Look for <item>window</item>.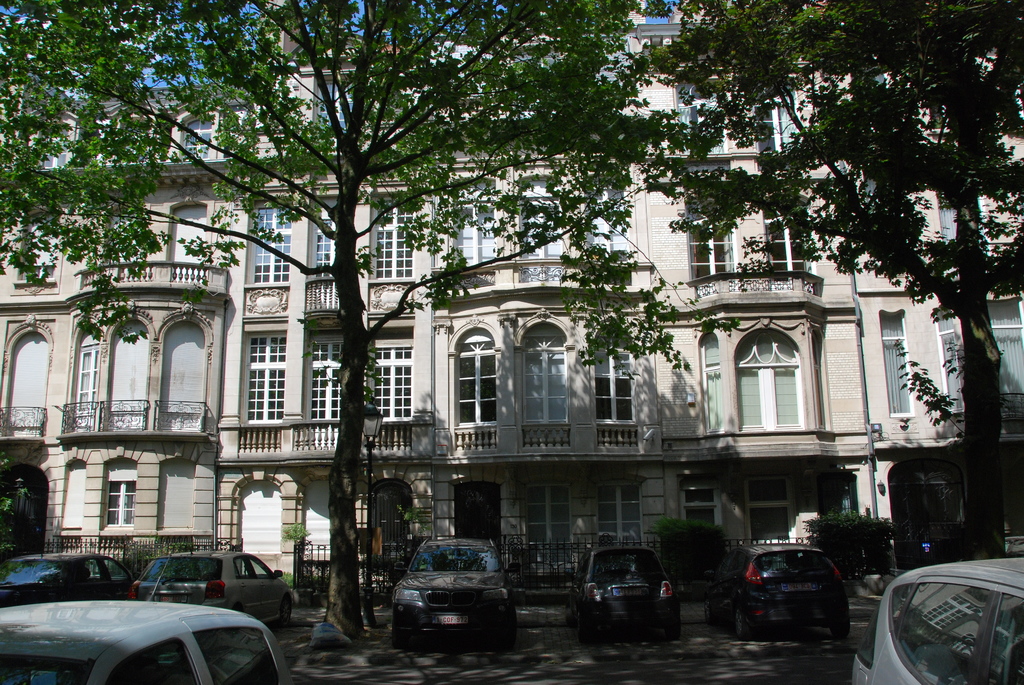
Found: box(698, 329, 717, 438).
